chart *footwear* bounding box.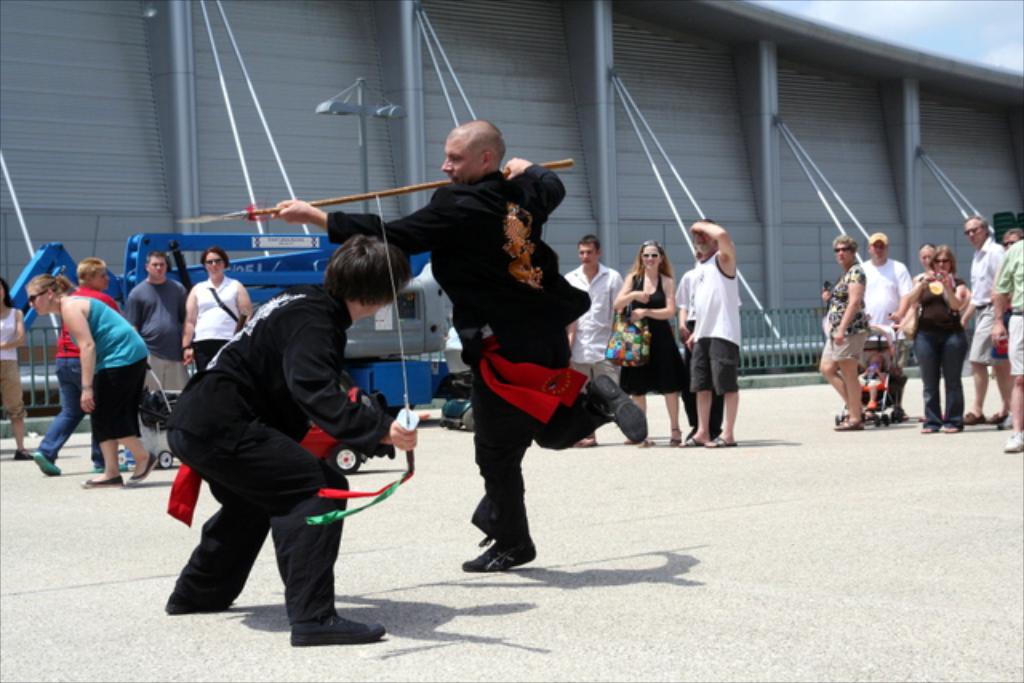
Charted: {"left": 162, "top": 593, "right": 232, "bottom": 619}.
